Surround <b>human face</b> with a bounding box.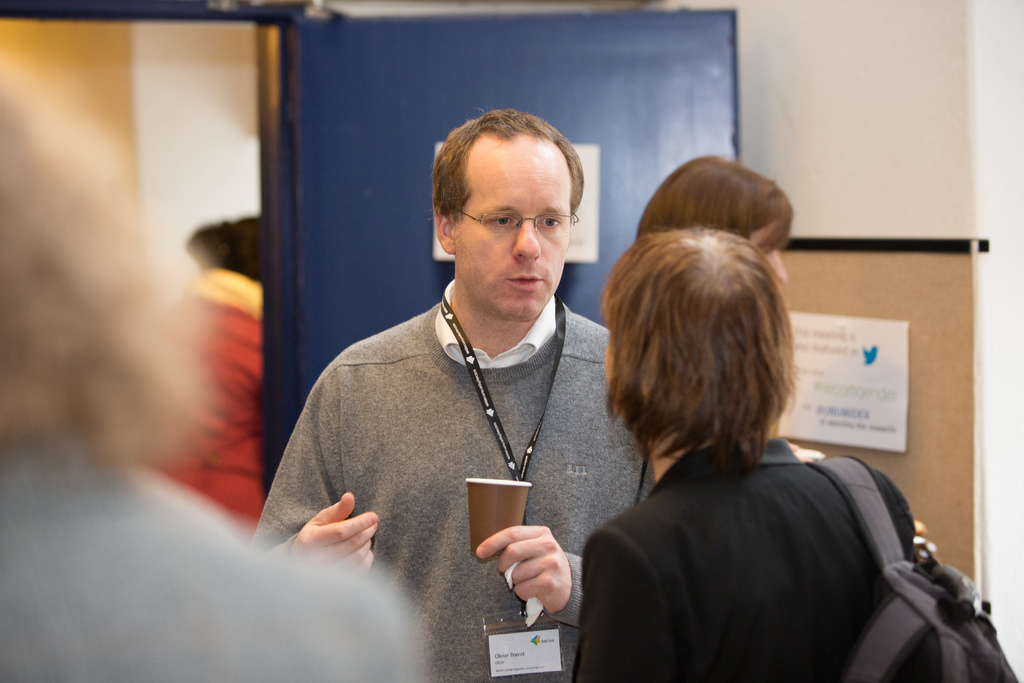
rect(458, 136, 570, 325).
